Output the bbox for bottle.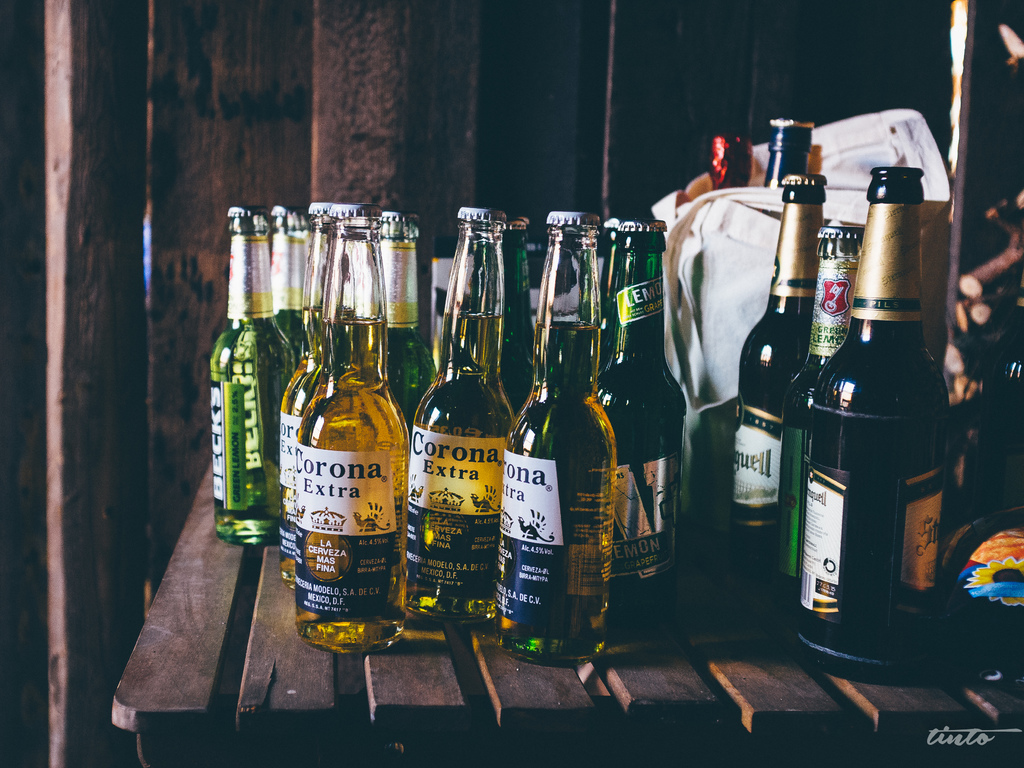
box=[492, 209, 538, 384].
